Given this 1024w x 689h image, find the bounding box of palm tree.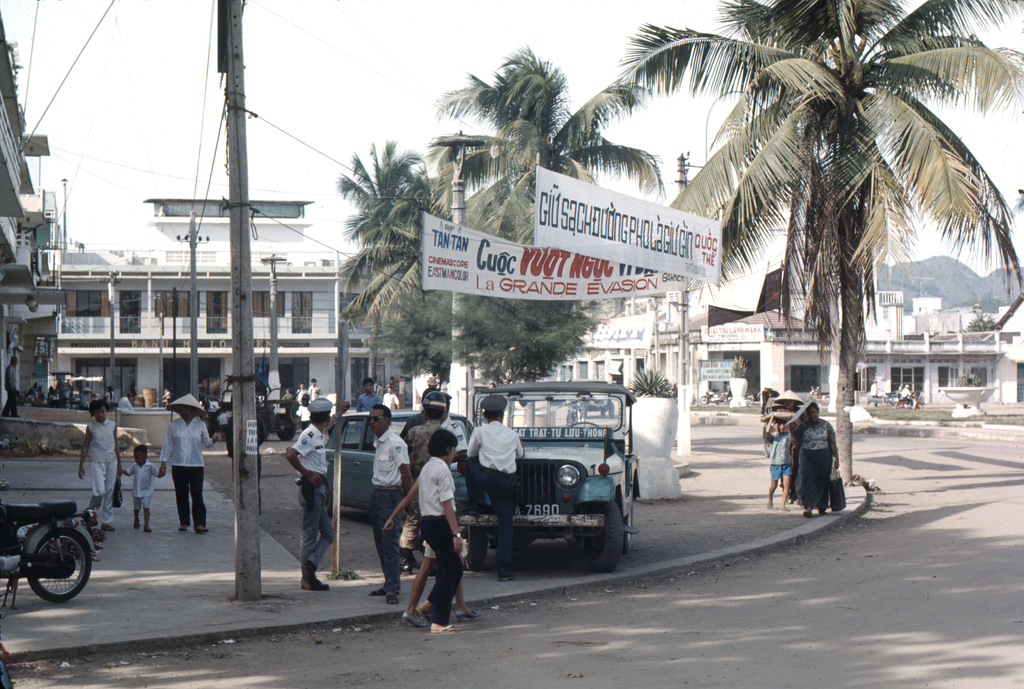
bbox=[428, 44, 665, 374].
